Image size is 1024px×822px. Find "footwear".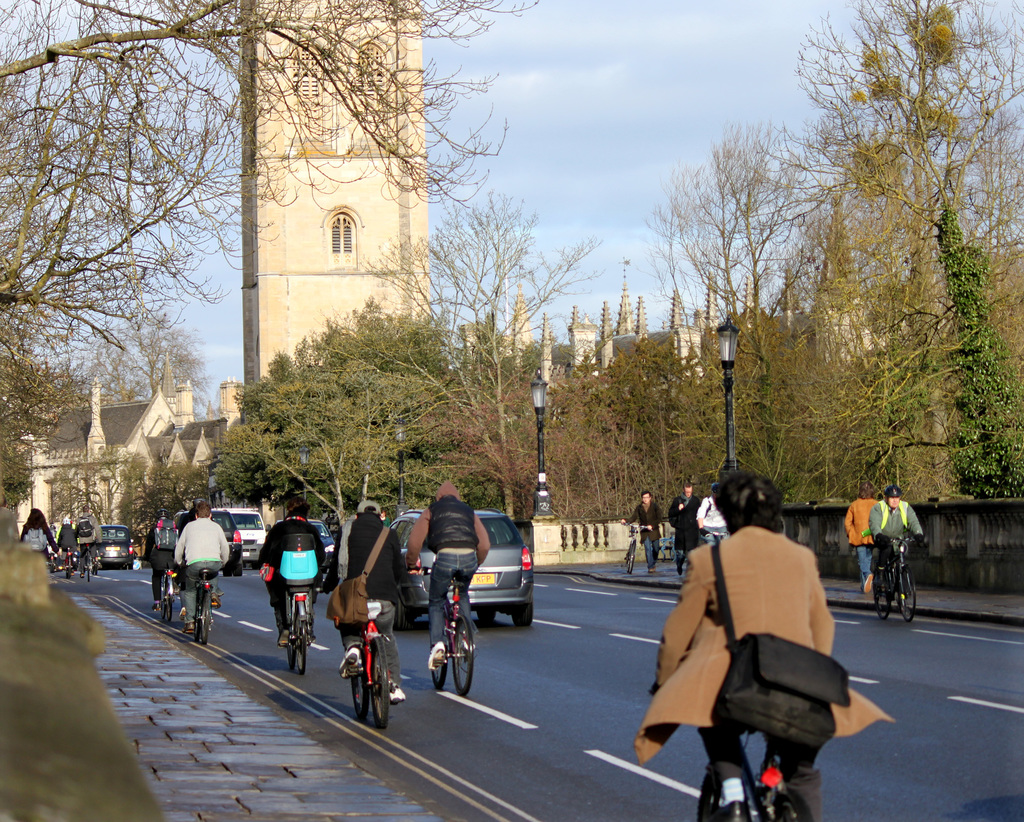
707,800,752,821.
